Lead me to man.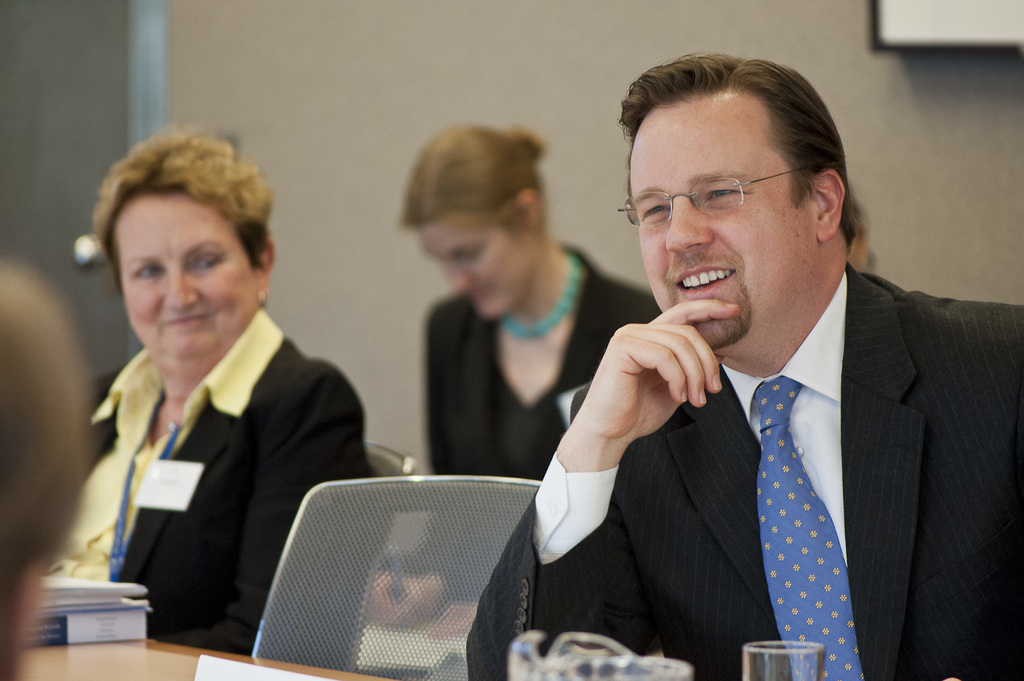
Lead to select_region(467, 53, 1023, 680).
